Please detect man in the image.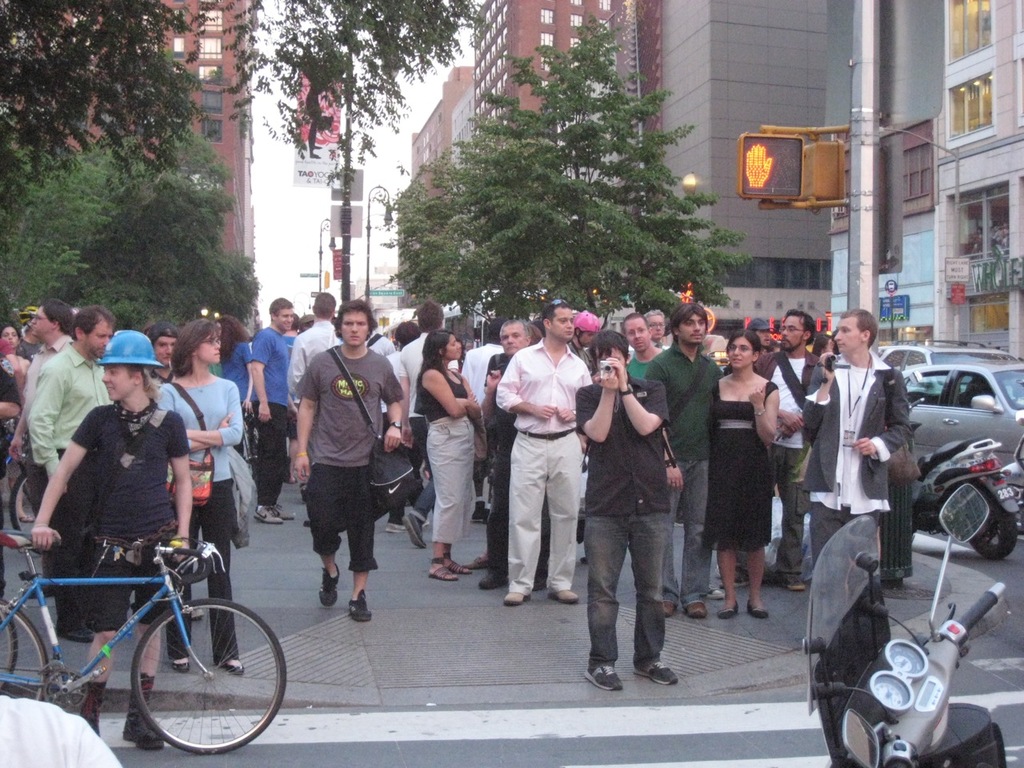
(x1=812, y1=306, x2=922, y2=598).
